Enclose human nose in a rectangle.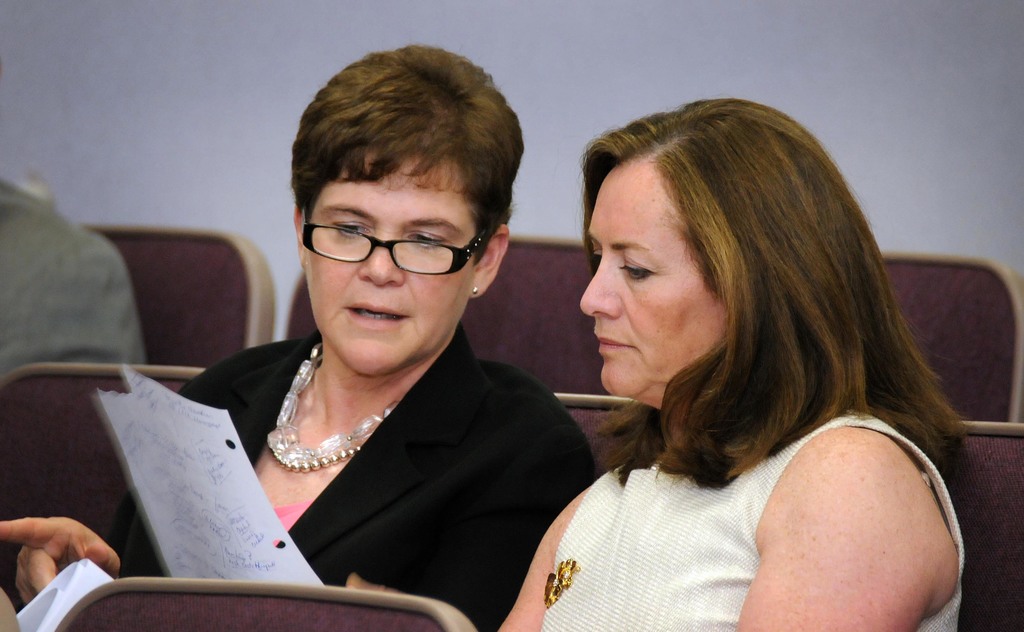
l=360, t=233, r=400, b=286.
